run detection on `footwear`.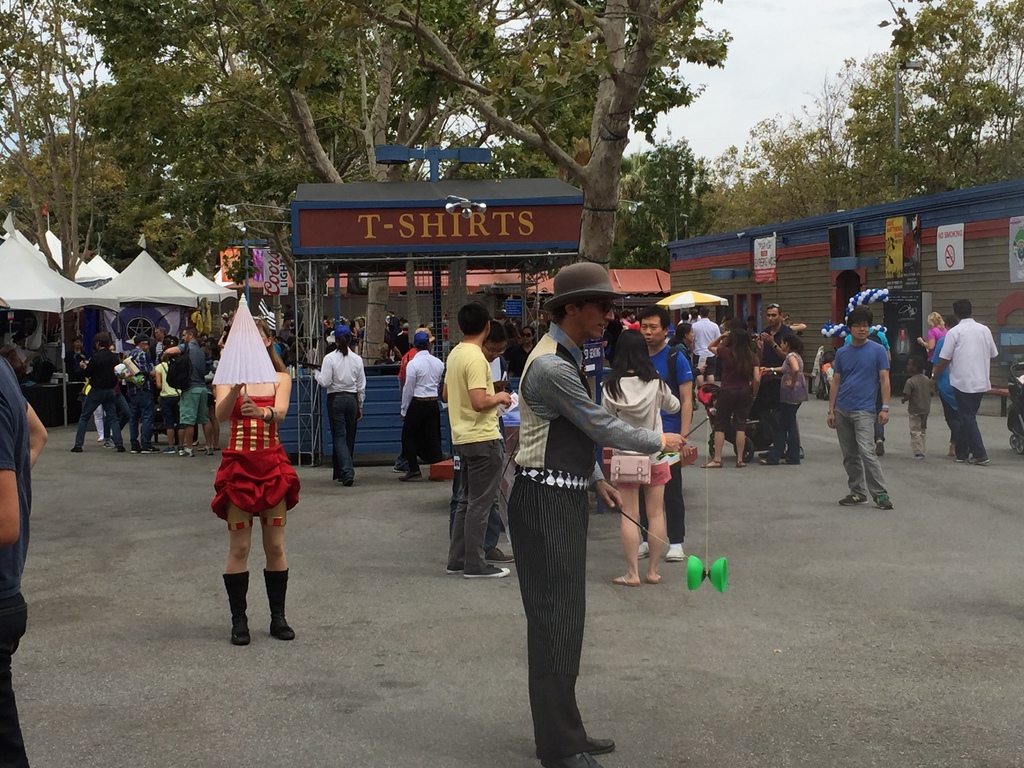
Result: bbox=[954, 457, 966, 461].
